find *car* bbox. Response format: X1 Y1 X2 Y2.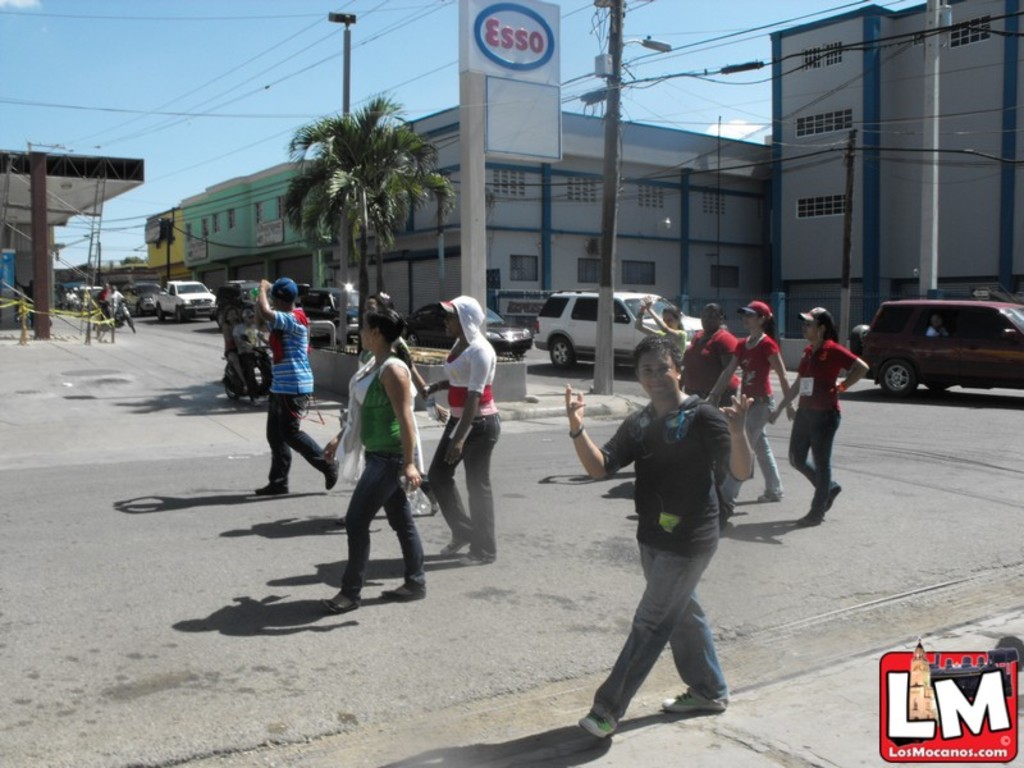
851 297 1023 396.
